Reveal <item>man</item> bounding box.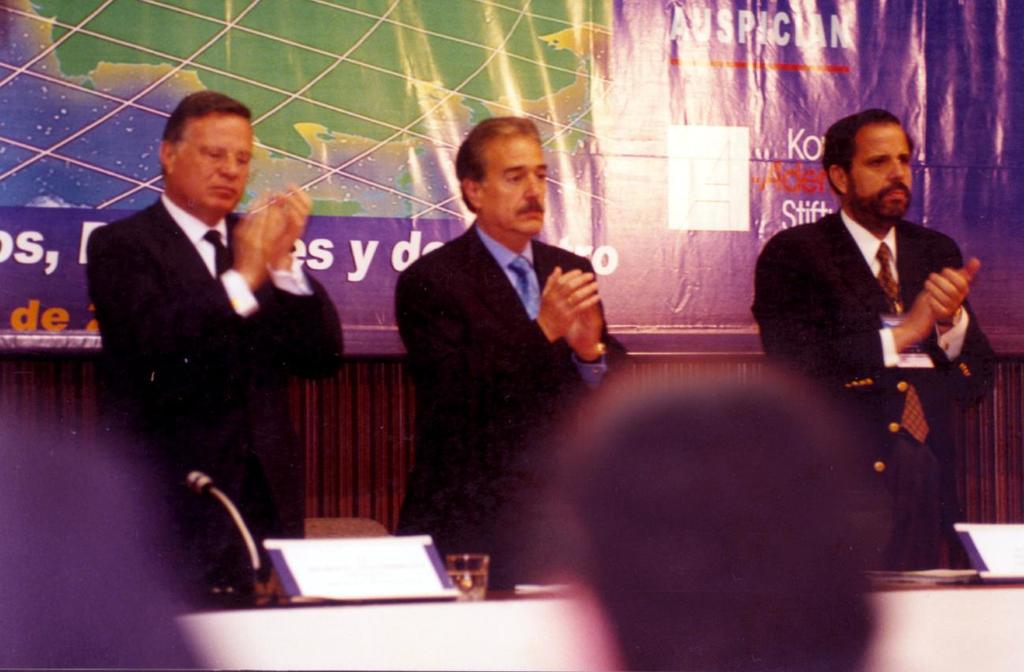
Revealed: <box>99,77,352,588</box>.
